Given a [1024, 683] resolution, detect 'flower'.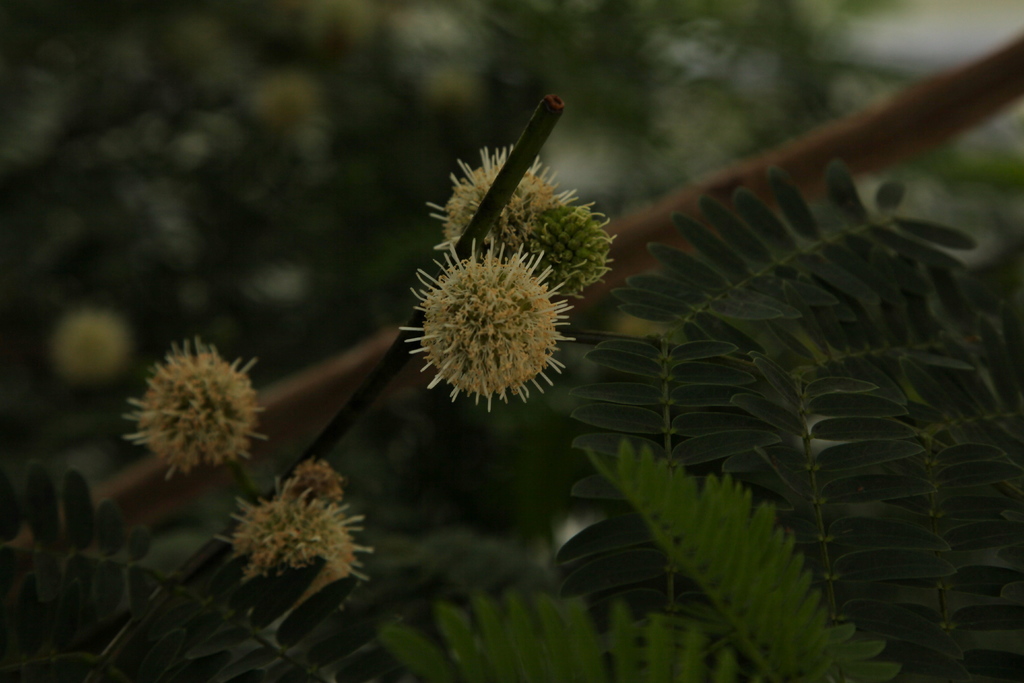
[522, 199, 616, 302].
